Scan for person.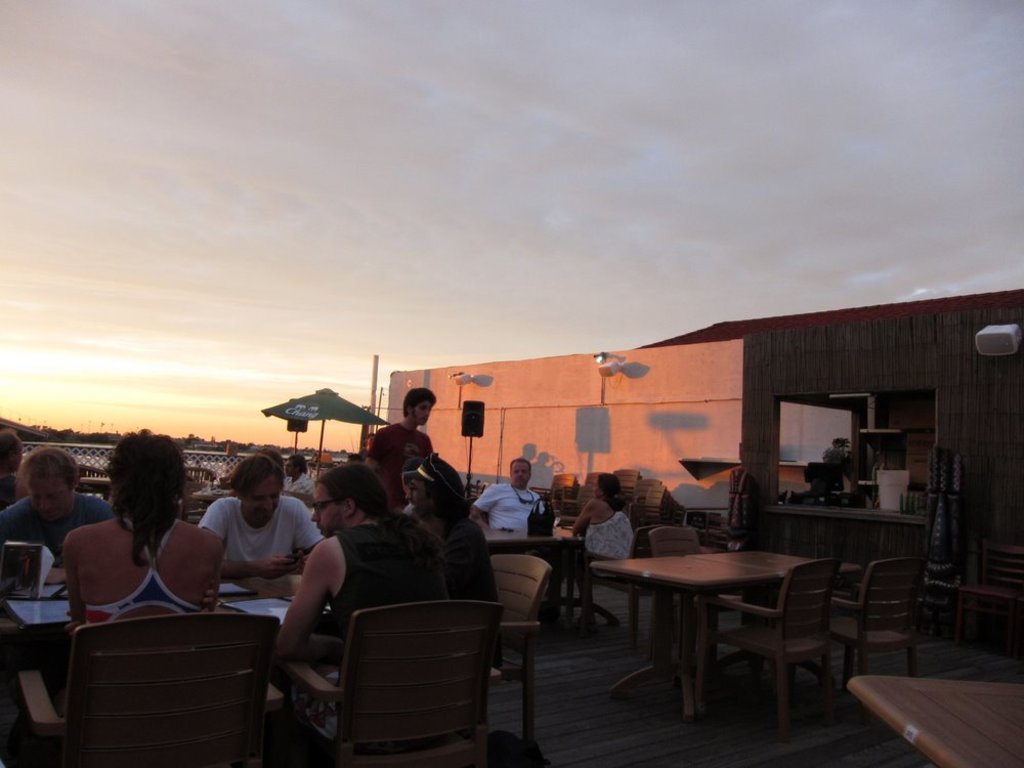
Scan result: 349,377,467,552.
